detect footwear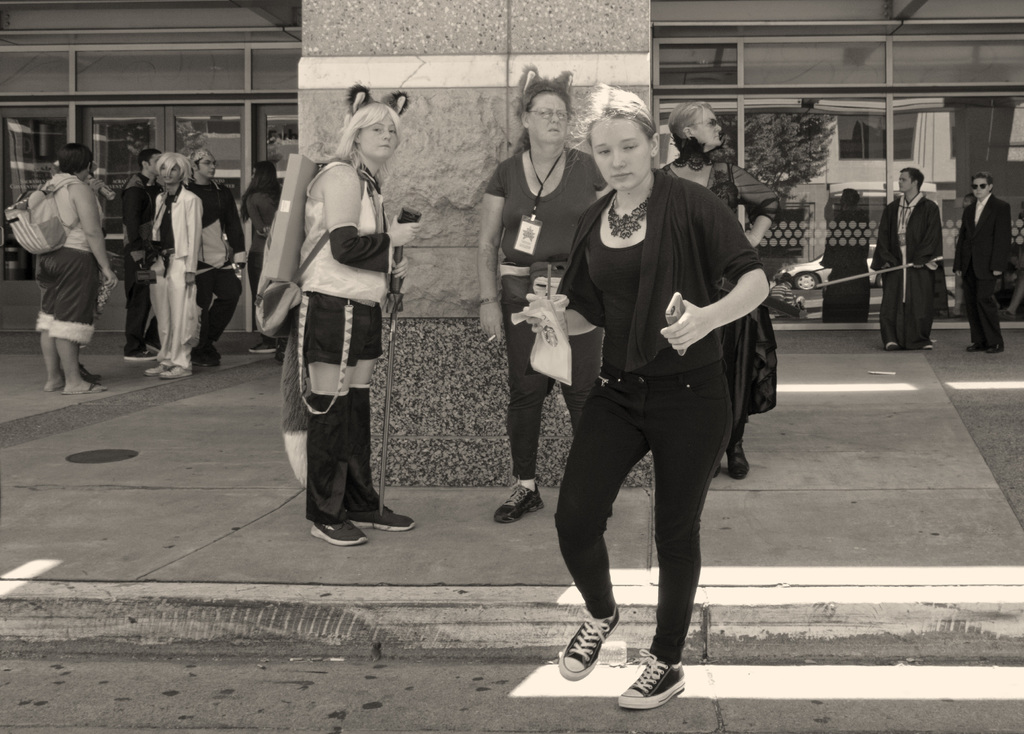
left=42, top=372, right=70, bottom=395
